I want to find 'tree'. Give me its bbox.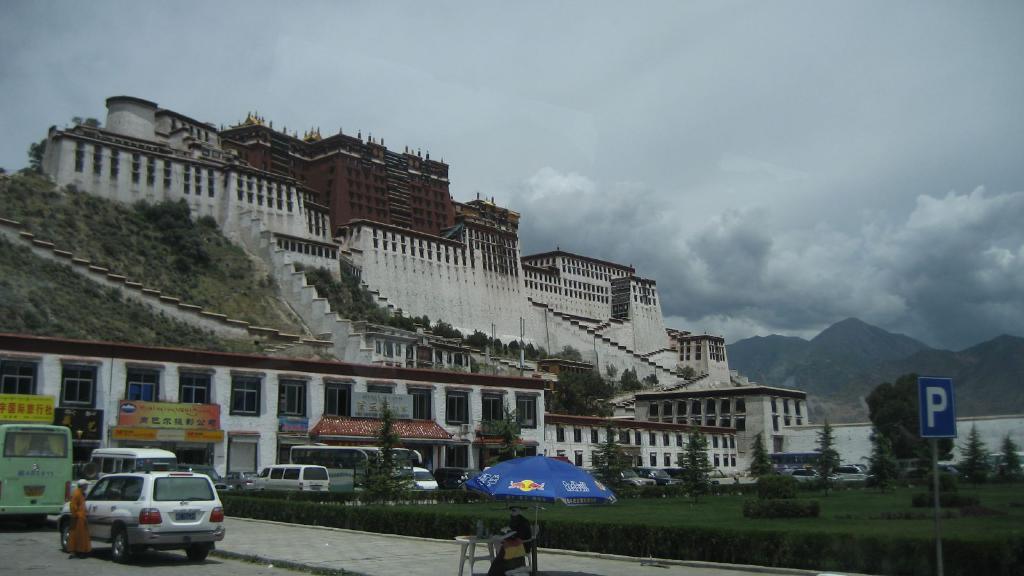
x1=993 y1=439 x2=1023 y2=481.
